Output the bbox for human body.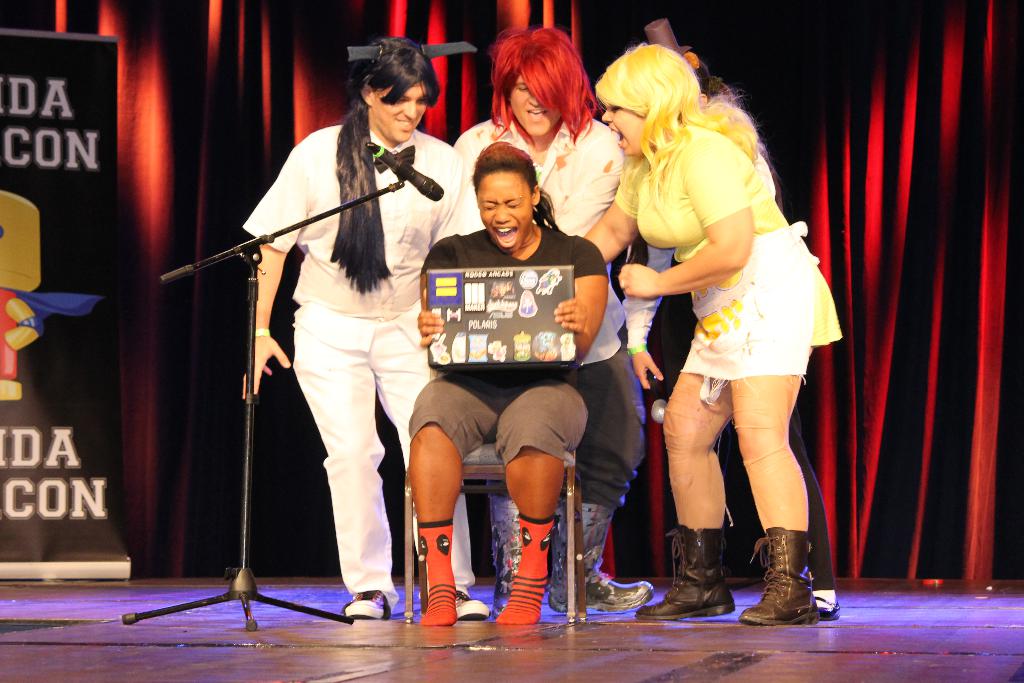
{"x1": 621, "y1": 17, "x2": 838, "y2": 621}.
